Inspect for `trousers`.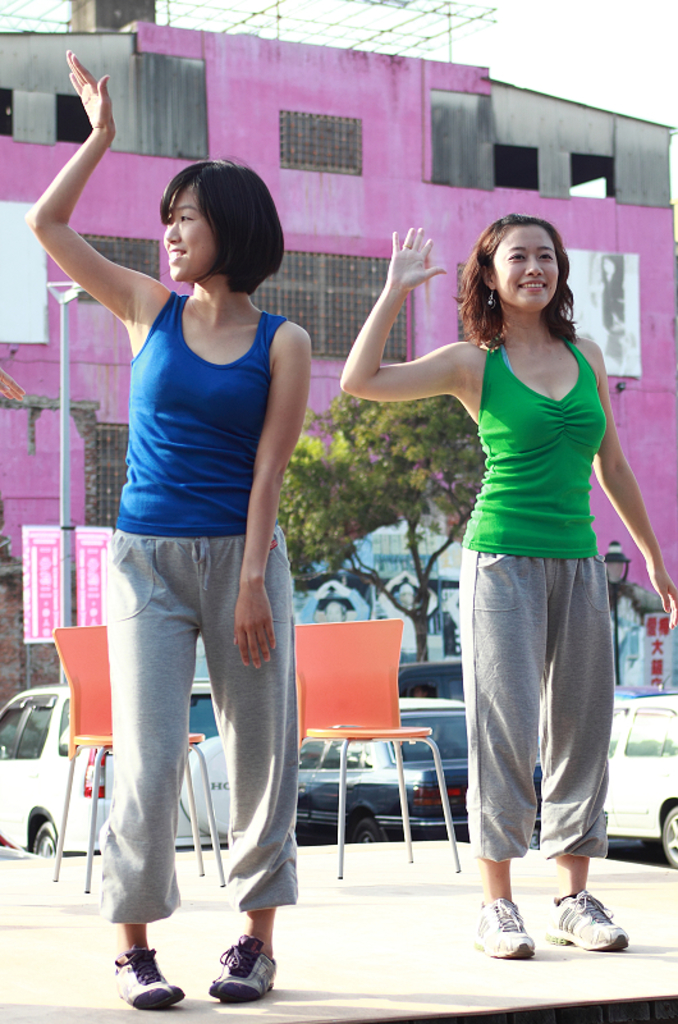
Inspection: box=[454, 547, 615, 859].
